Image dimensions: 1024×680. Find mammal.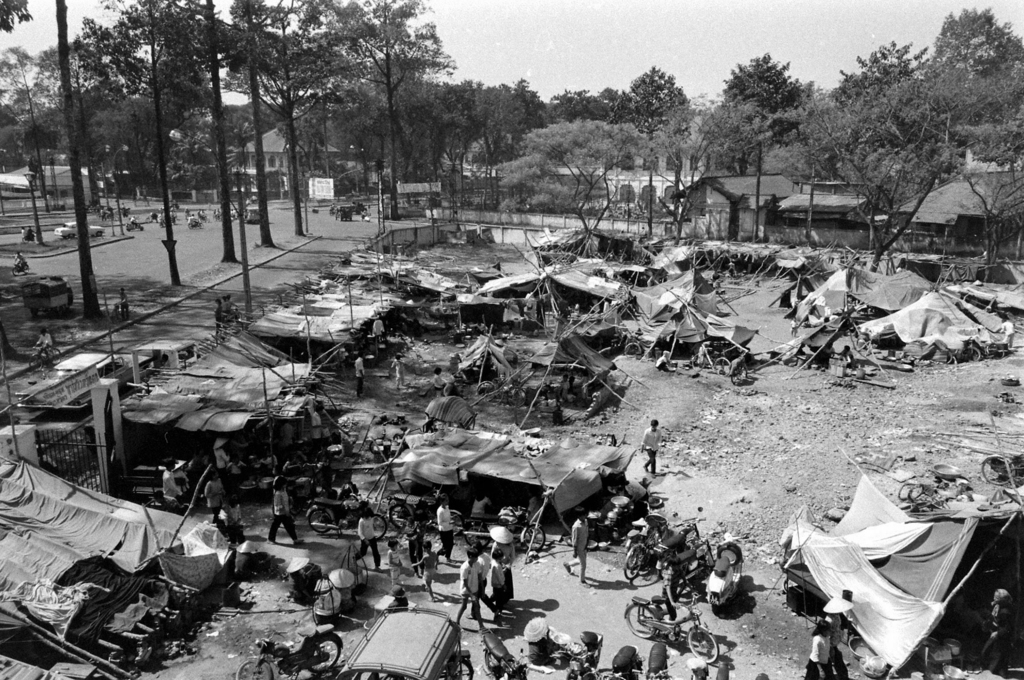
[216,437,227,477].
